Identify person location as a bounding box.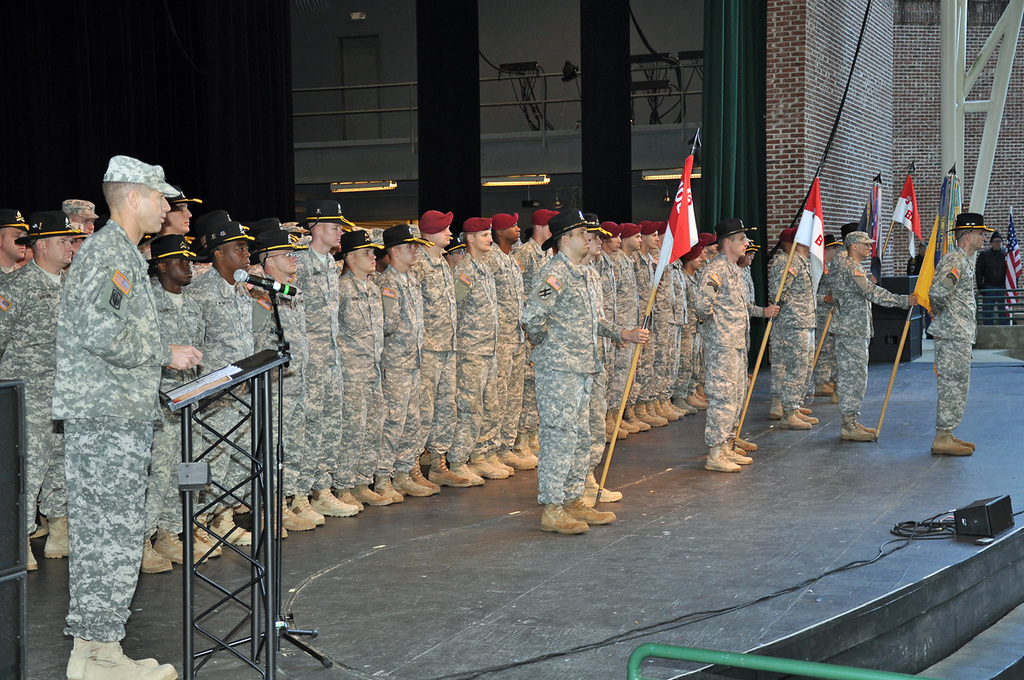
[926,213,993,461].
